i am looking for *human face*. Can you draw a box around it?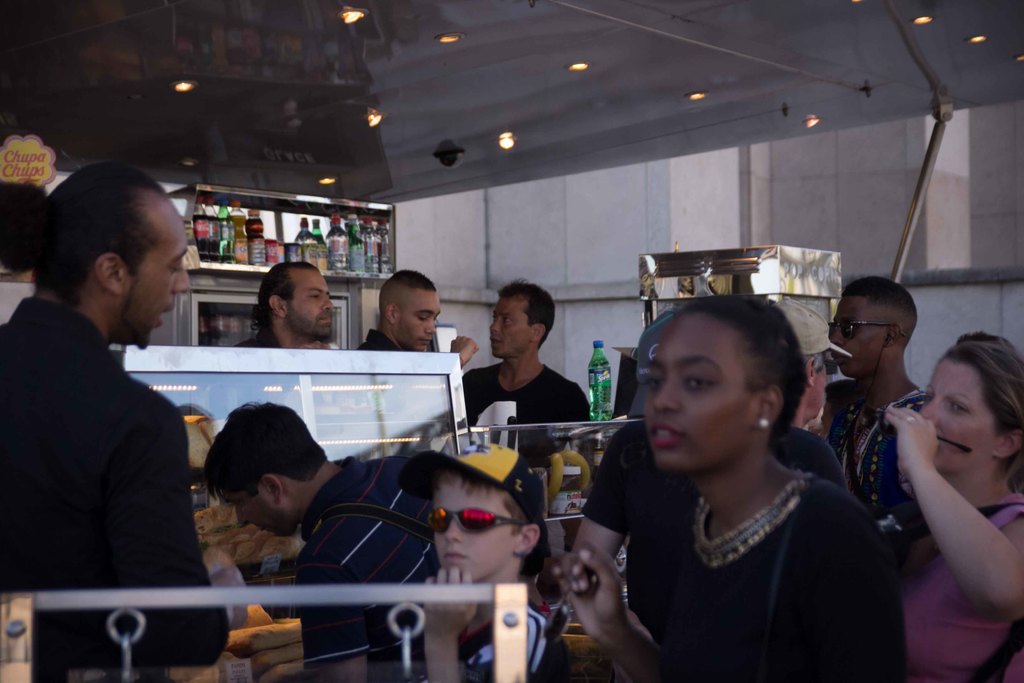
Sure, the bounding box is box=[436, 477, 517, 580].
